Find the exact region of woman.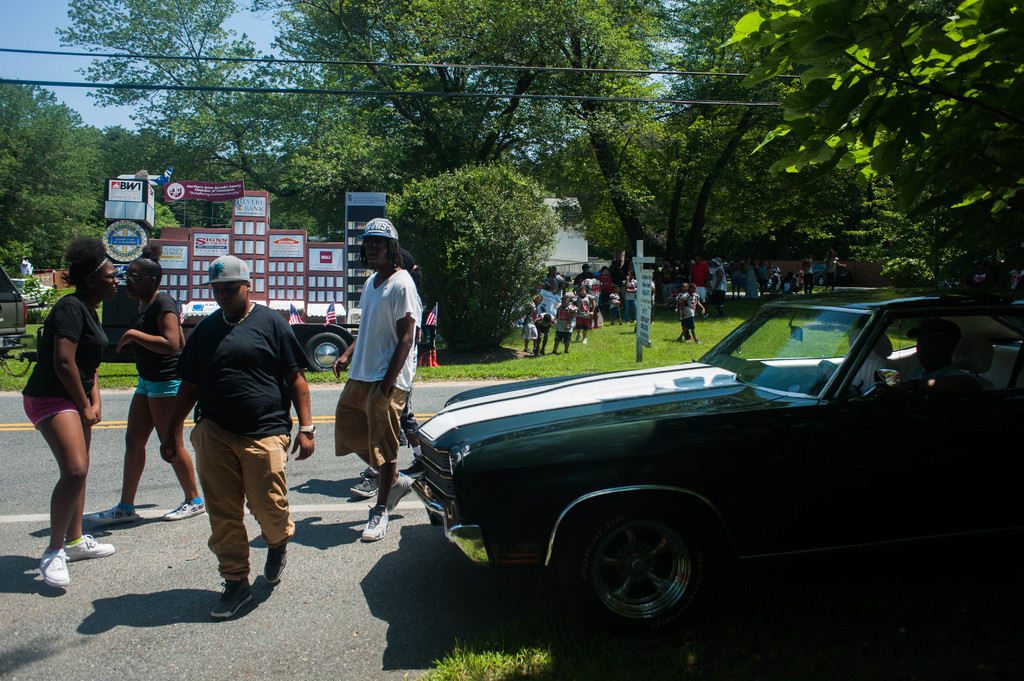
Exact region: rect(17, 235, 104, 589).
